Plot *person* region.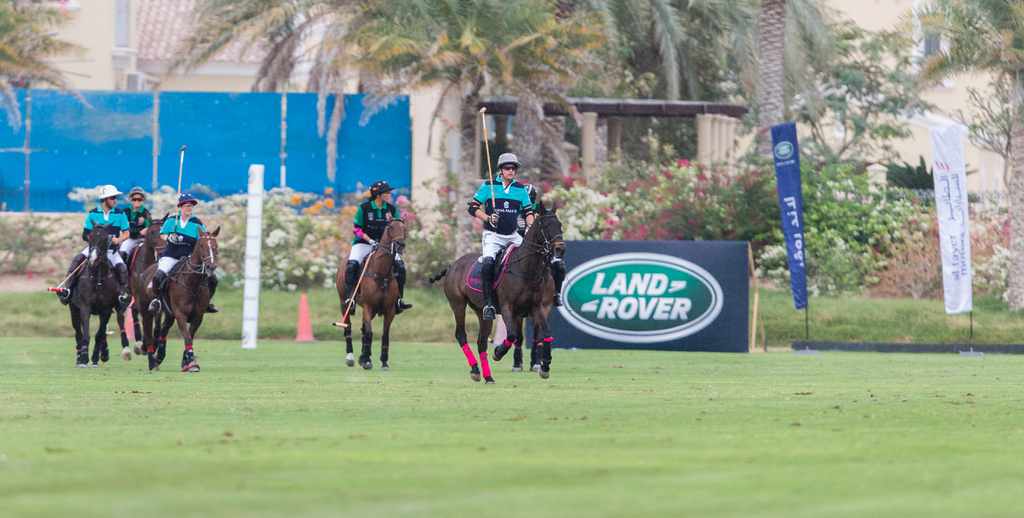
Plotted at select_region(124, 182, 152, 256).
